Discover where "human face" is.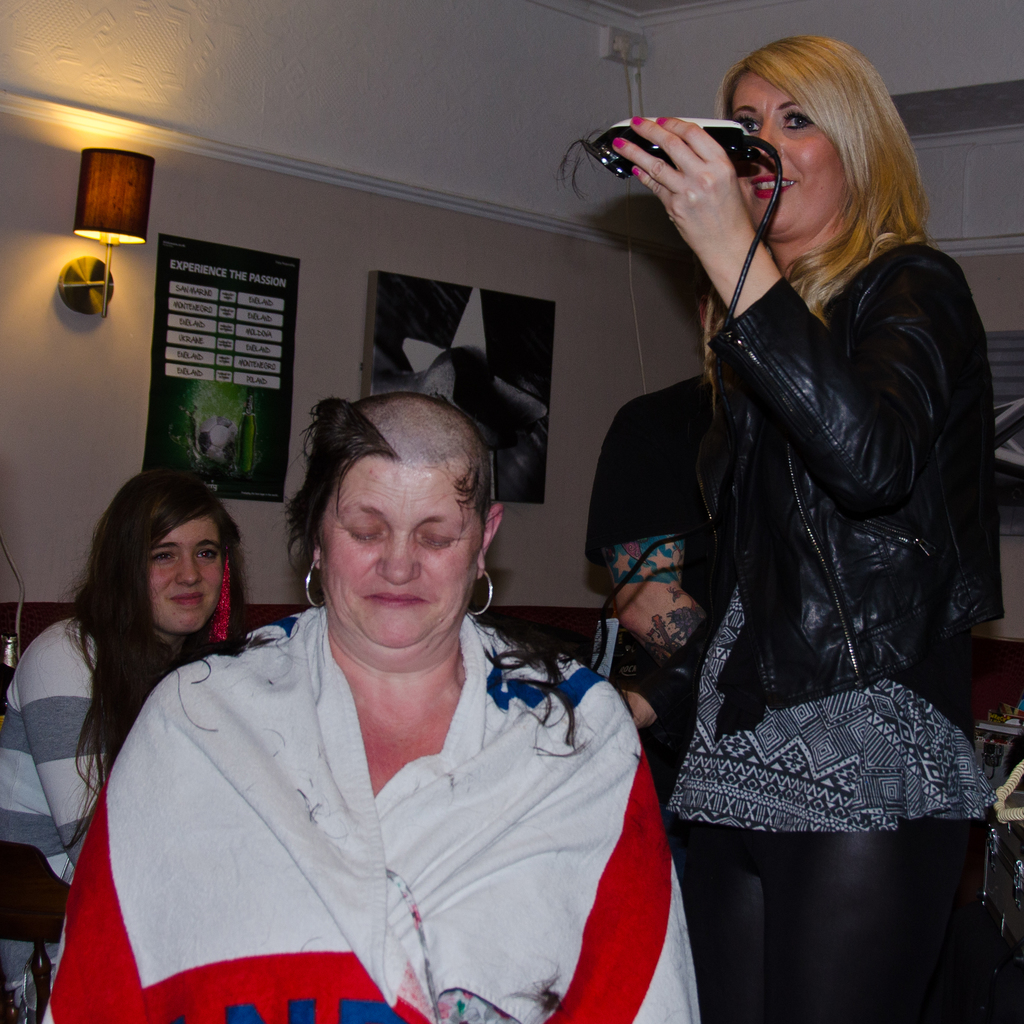
Discovered at x1=730, y1=72, x2=845, y2=236.
